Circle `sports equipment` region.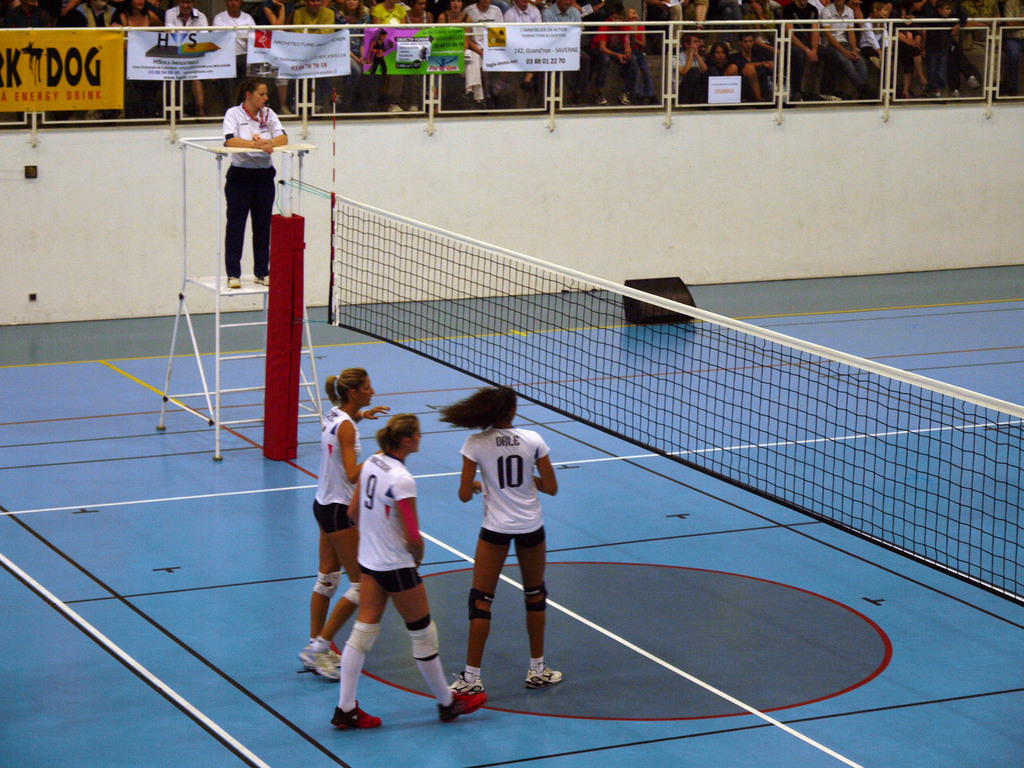
Region: bbox(328, 702, 382, 729).
